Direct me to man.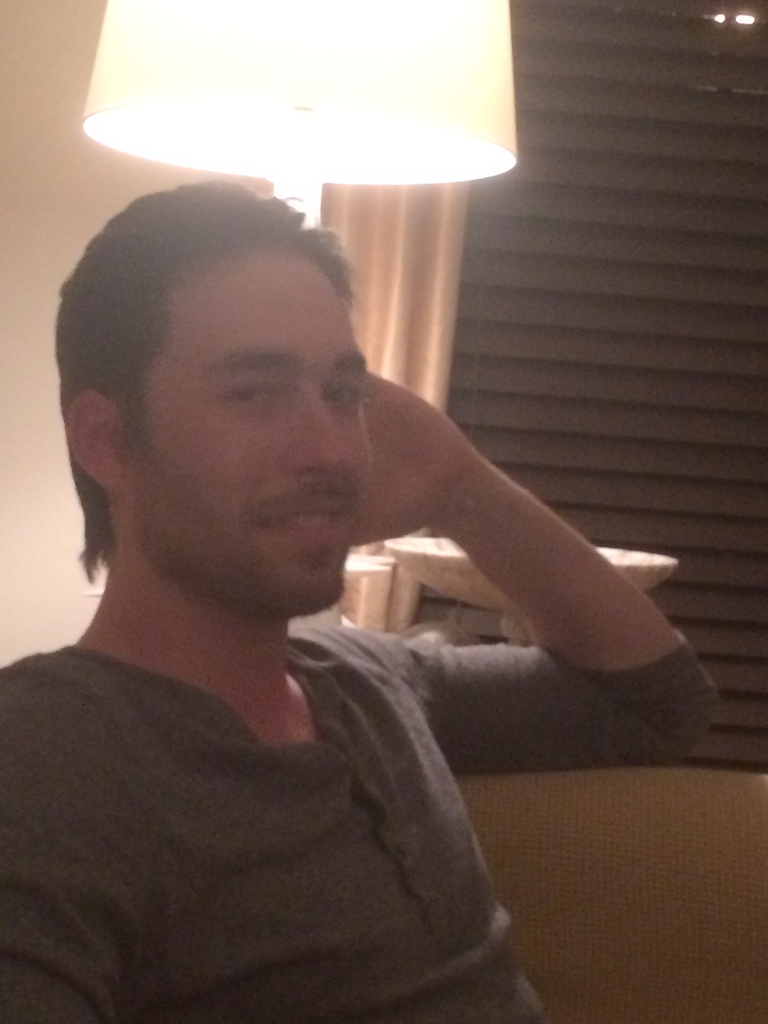
Direction: left=0, top=176, right=717, bottom=1023.
